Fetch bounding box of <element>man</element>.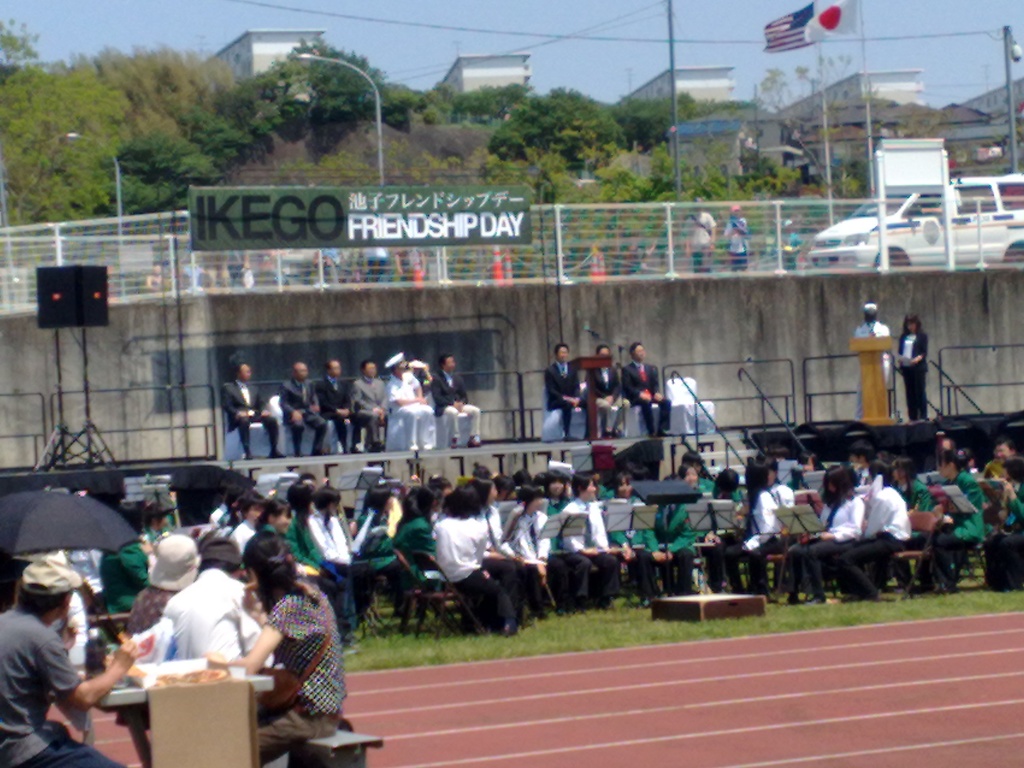
Bbox: 350,359,388,451.
